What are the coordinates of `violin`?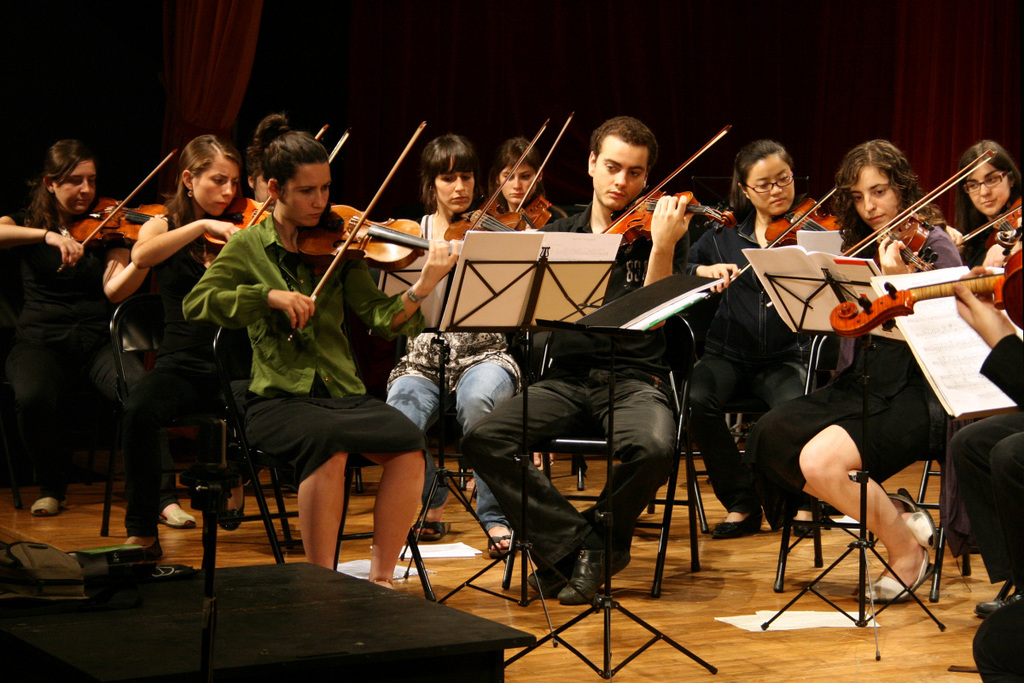
BBox(322, 123, 355, 166).
